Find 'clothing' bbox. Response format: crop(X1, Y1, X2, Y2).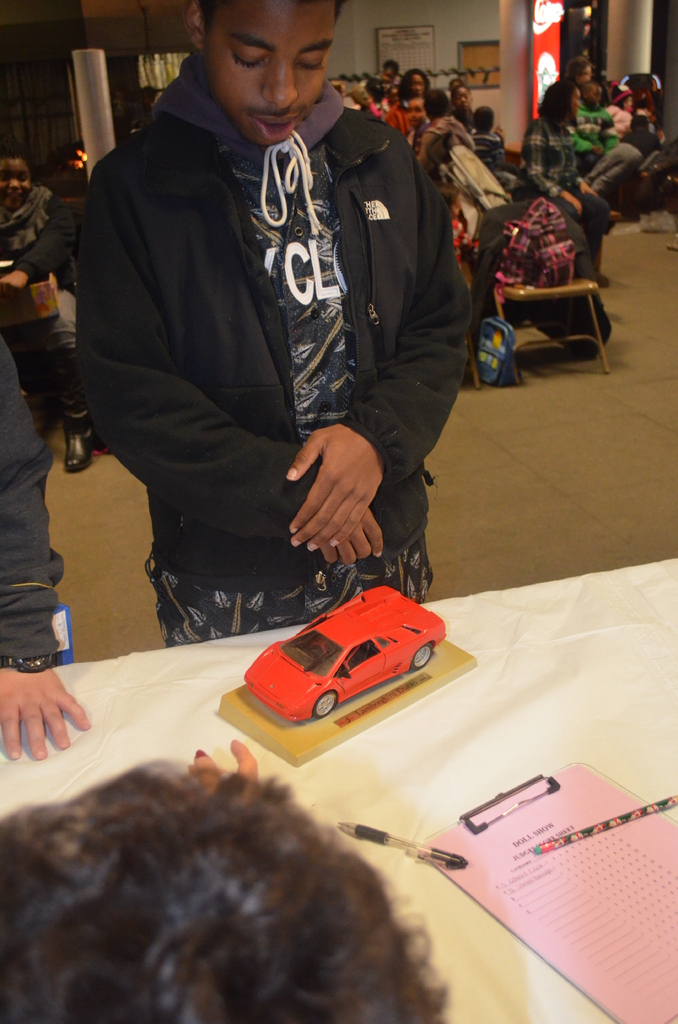
crop(0, 328, 71, 660).
